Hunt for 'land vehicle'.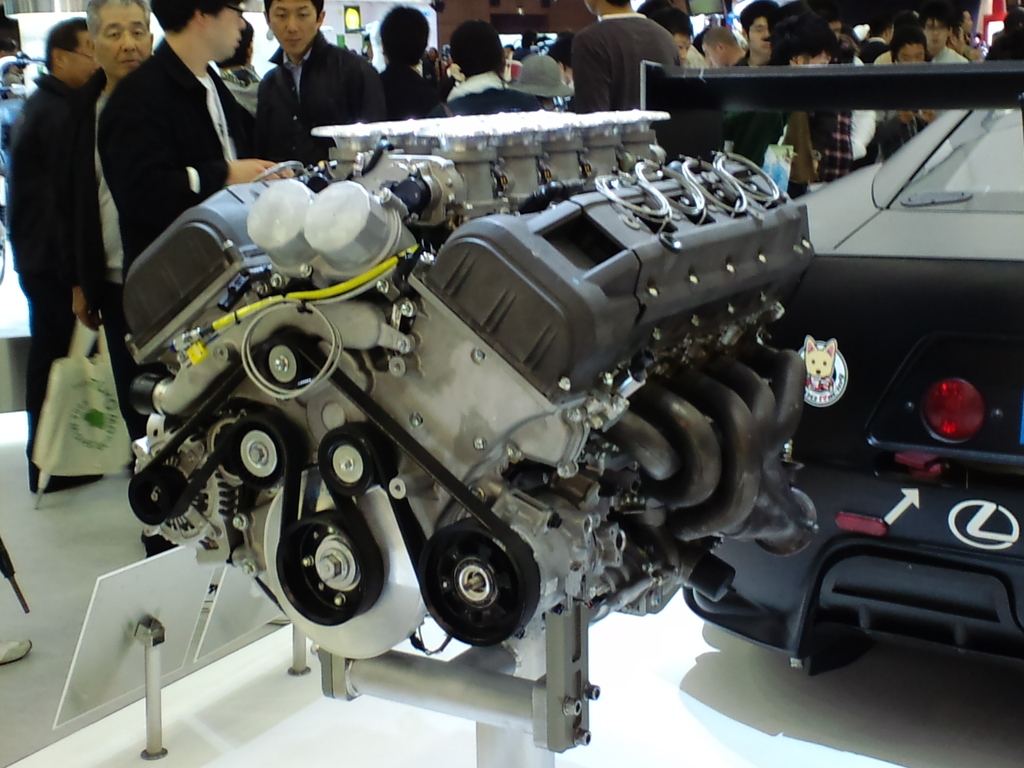
Hunted down at box=[677, 105, 1023, 691].
